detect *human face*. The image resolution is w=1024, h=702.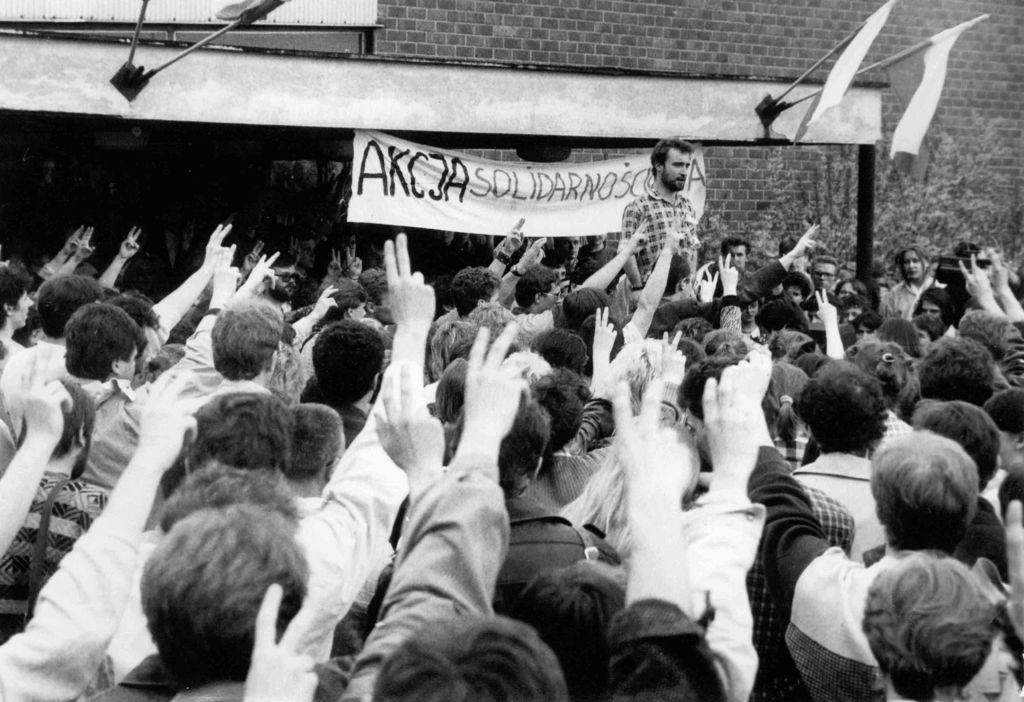
<region>922, 298, 941, 319</region>.
